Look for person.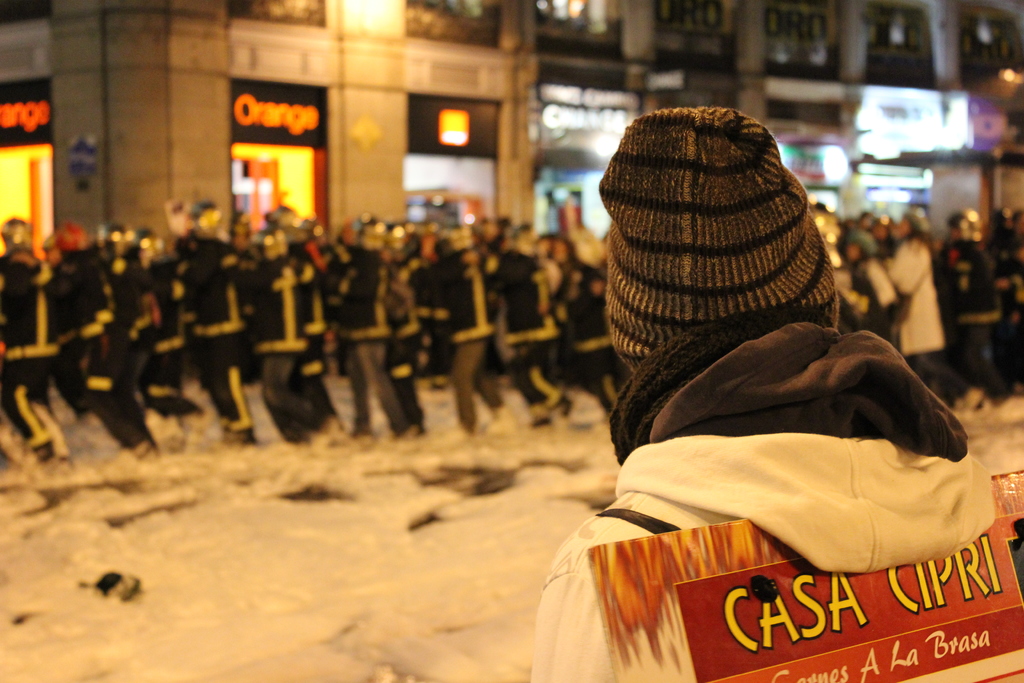
Found: <box>531,72,998,677</box>.
